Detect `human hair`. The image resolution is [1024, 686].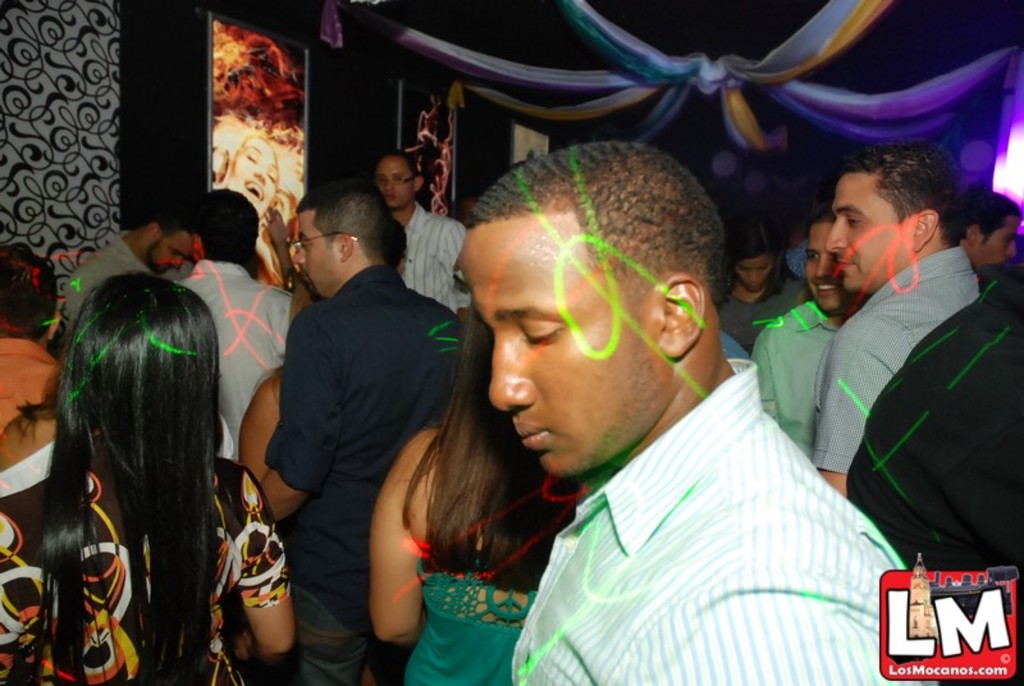
region(465, 138, 730, 308).
